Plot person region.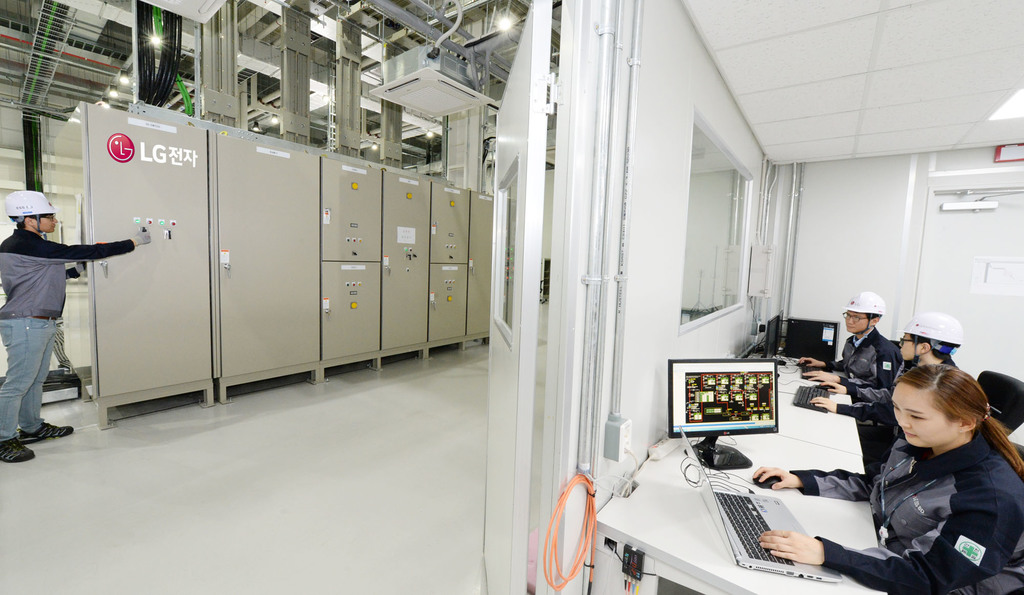
Plotted at {"x1": 901, "y1": 307, "x2": 961, "y2": 368}.
